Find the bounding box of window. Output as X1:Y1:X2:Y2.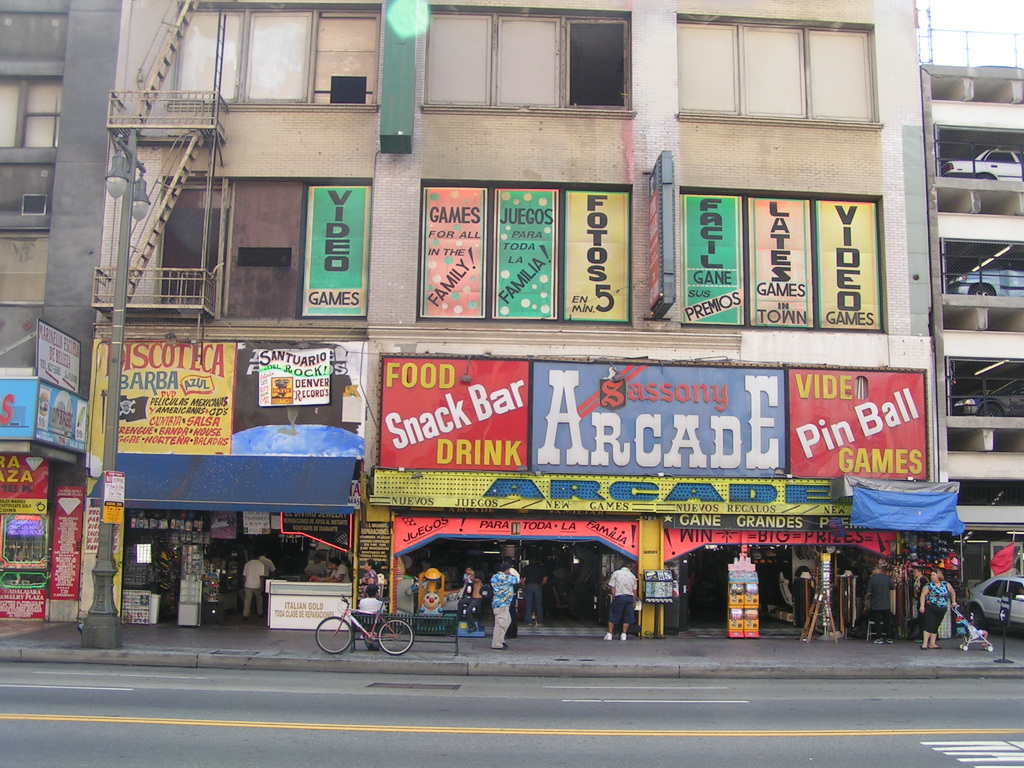
160:3:378:111.
